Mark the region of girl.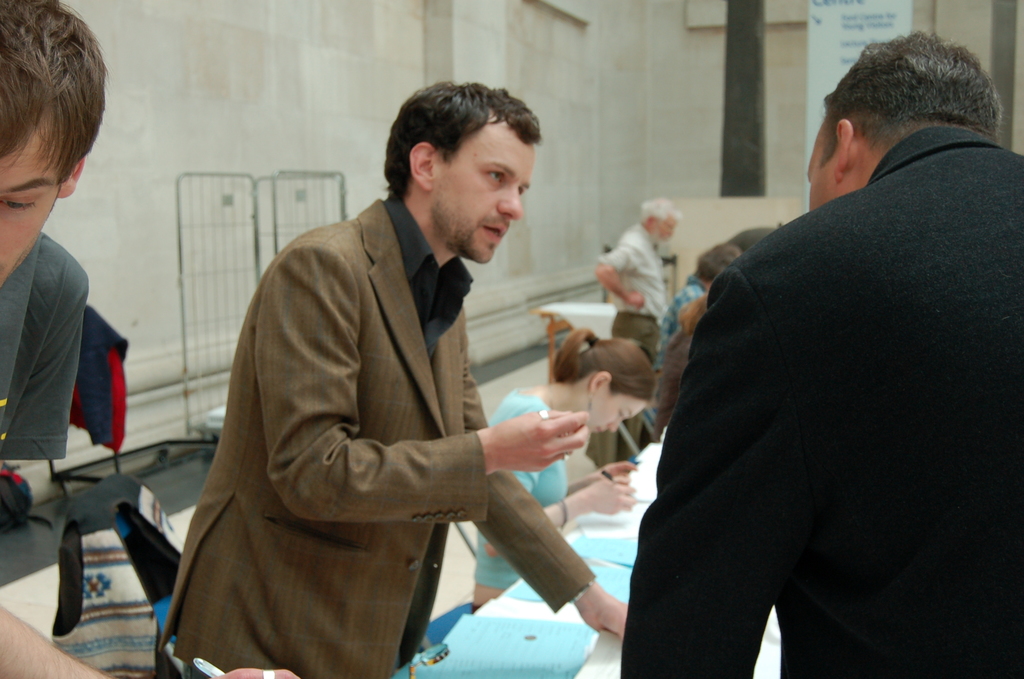
Region: box(474, 341, 655, 610).
